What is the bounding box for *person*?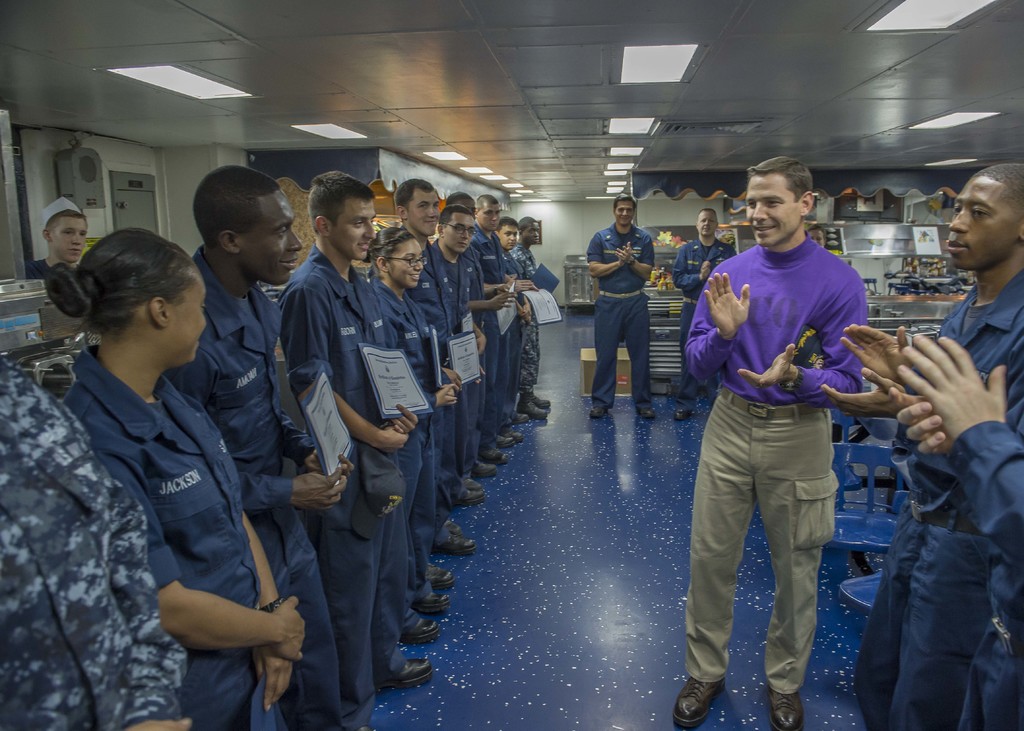
Rect(668, 208, 739, 435).
